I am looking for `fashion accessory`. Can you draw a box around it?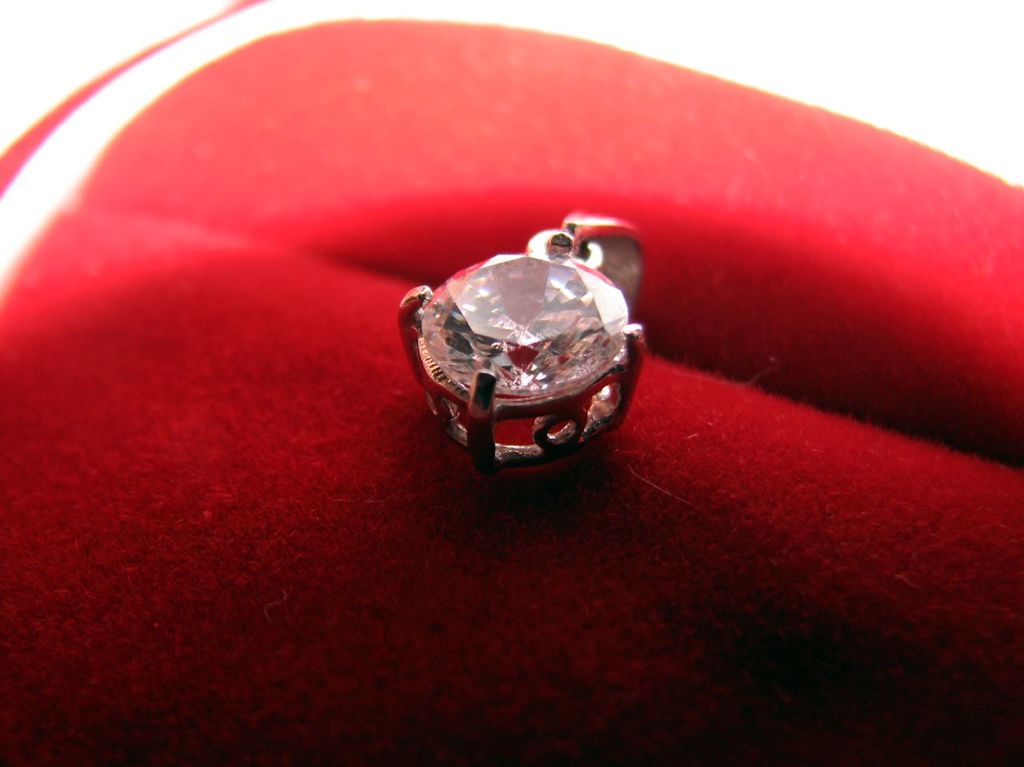
Sure, the bounding box is region(399, 212, 647, 505).
